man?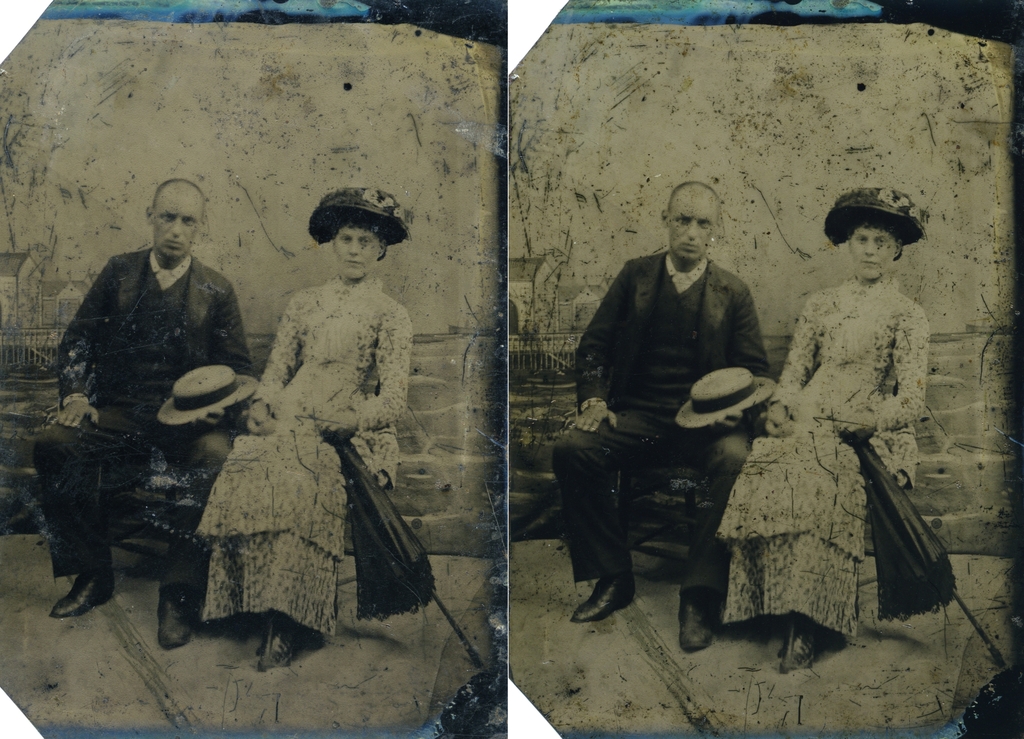
(left=563, top=183, right=789, bottom=619)
